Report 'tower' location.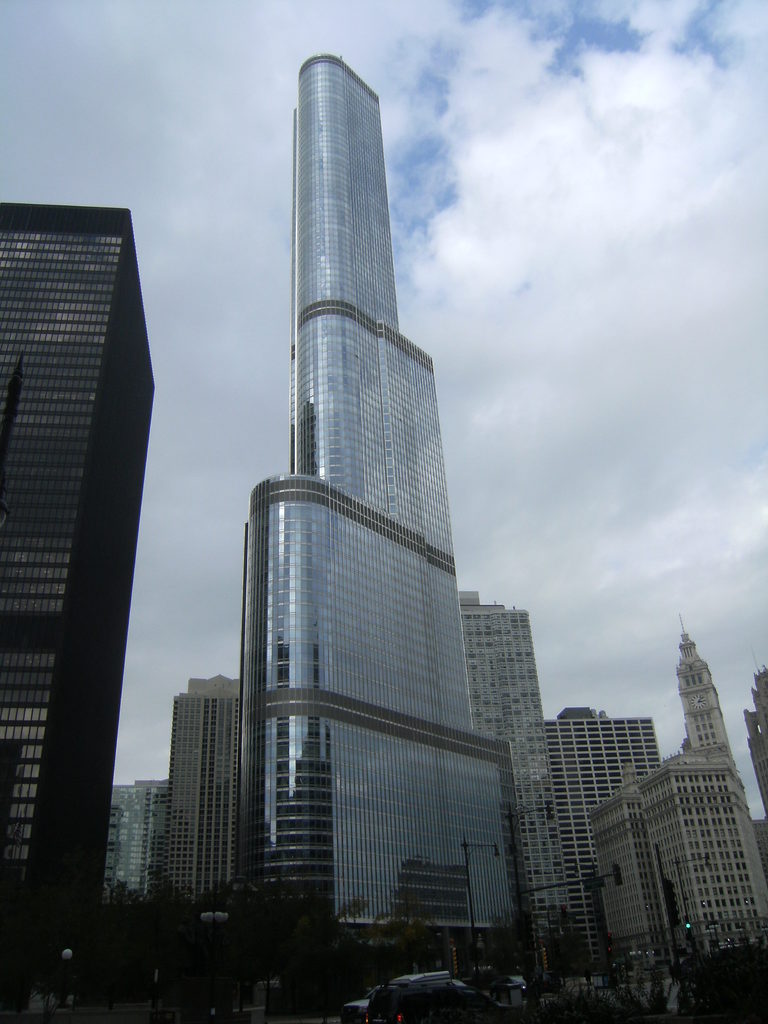
Report: x1=0, y1=194, x2=157, y2=1016.
